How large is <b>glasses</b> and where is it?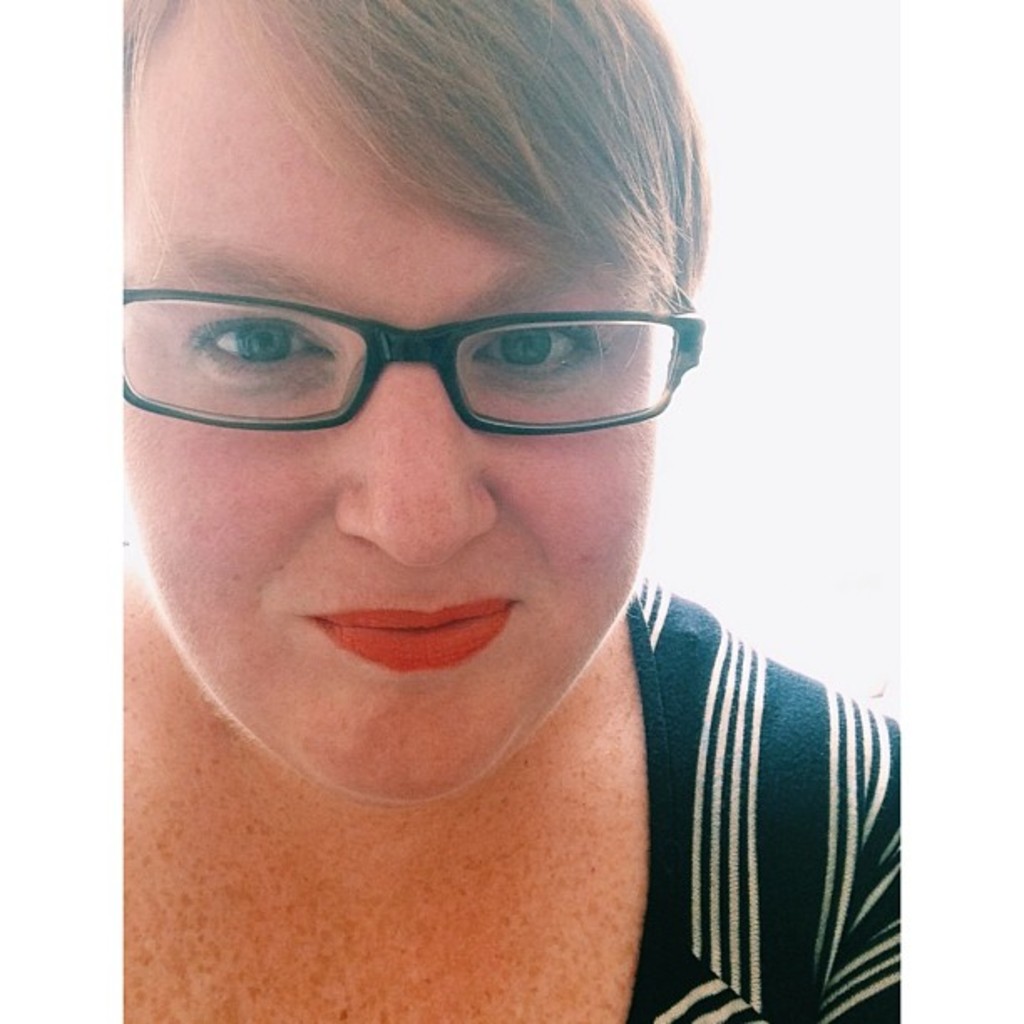
Bounding box: 125, 271, 689, 453.
